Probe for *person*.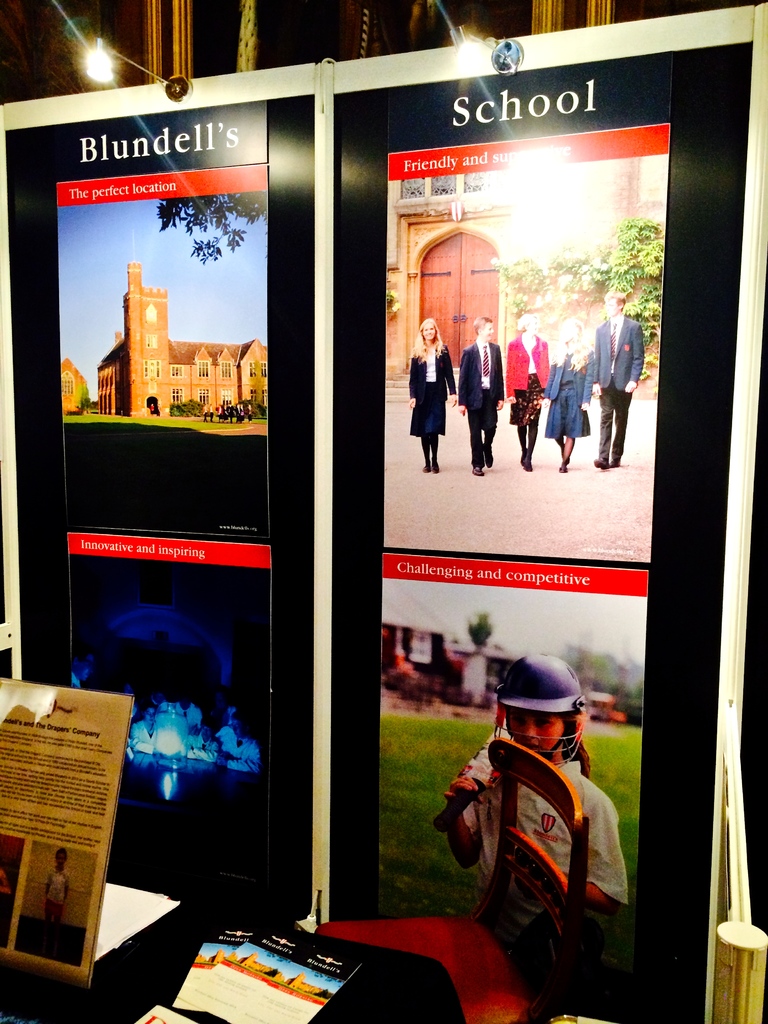
Probe result: (410,316,458,477).
